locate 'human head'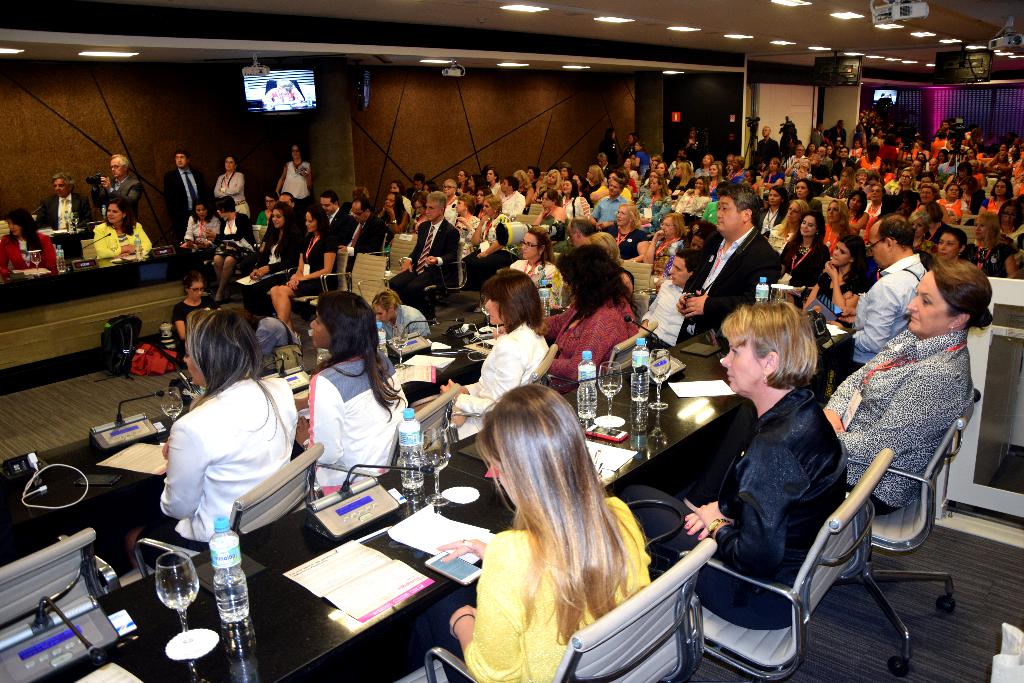
bbox=[615, 205, 636, 226]
